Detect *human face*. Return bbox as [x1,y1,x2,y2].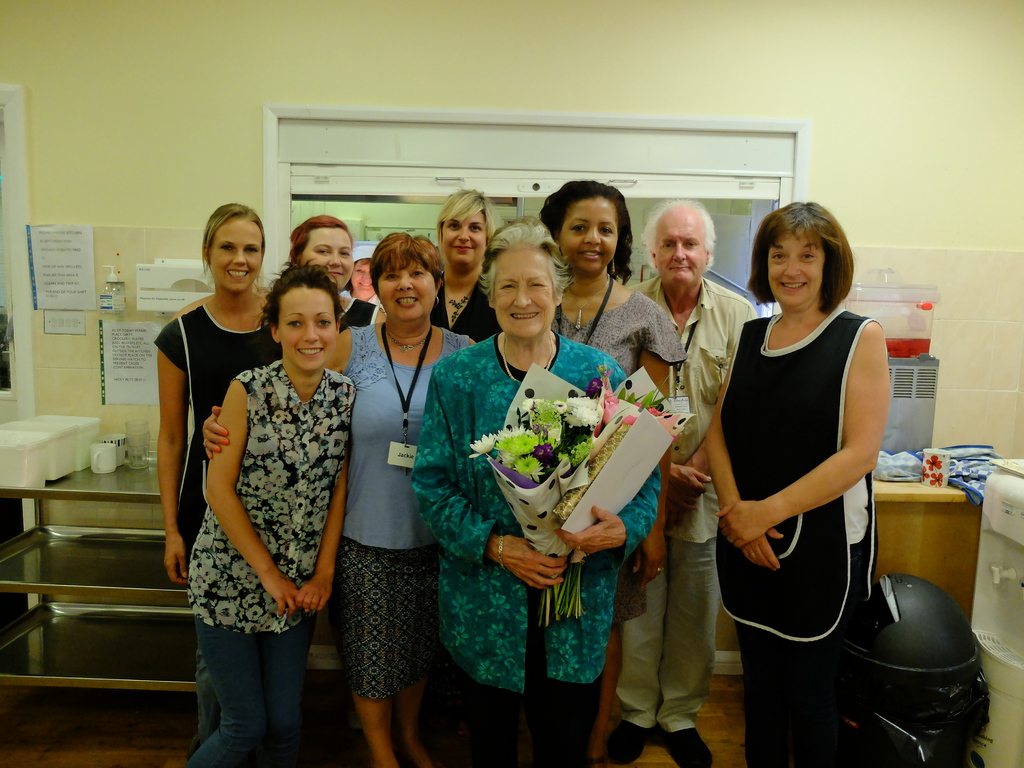
[303,227,350,288].
